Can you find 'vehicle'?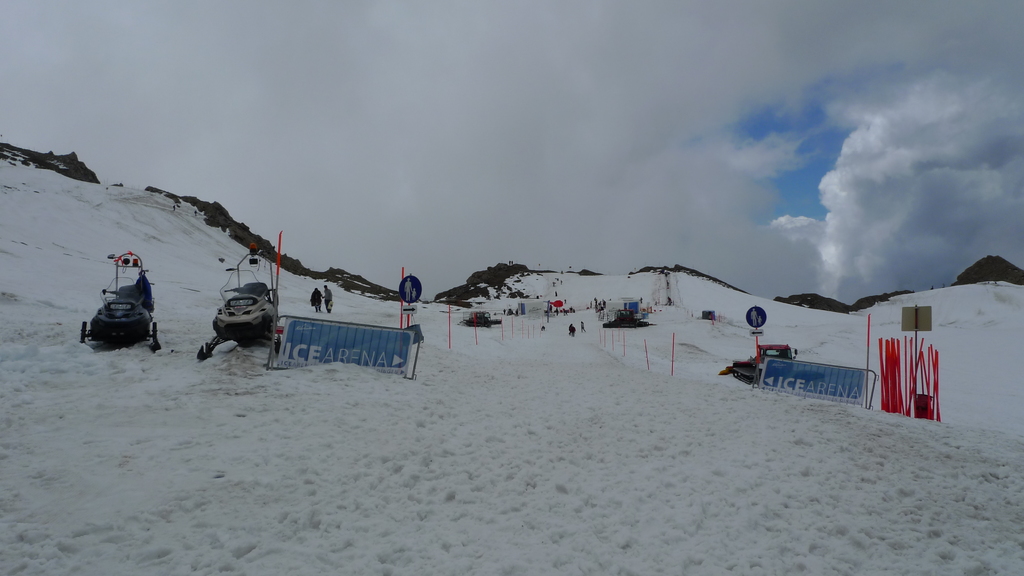
Yes, bounding box: locate(458, 309, 502, 326).
